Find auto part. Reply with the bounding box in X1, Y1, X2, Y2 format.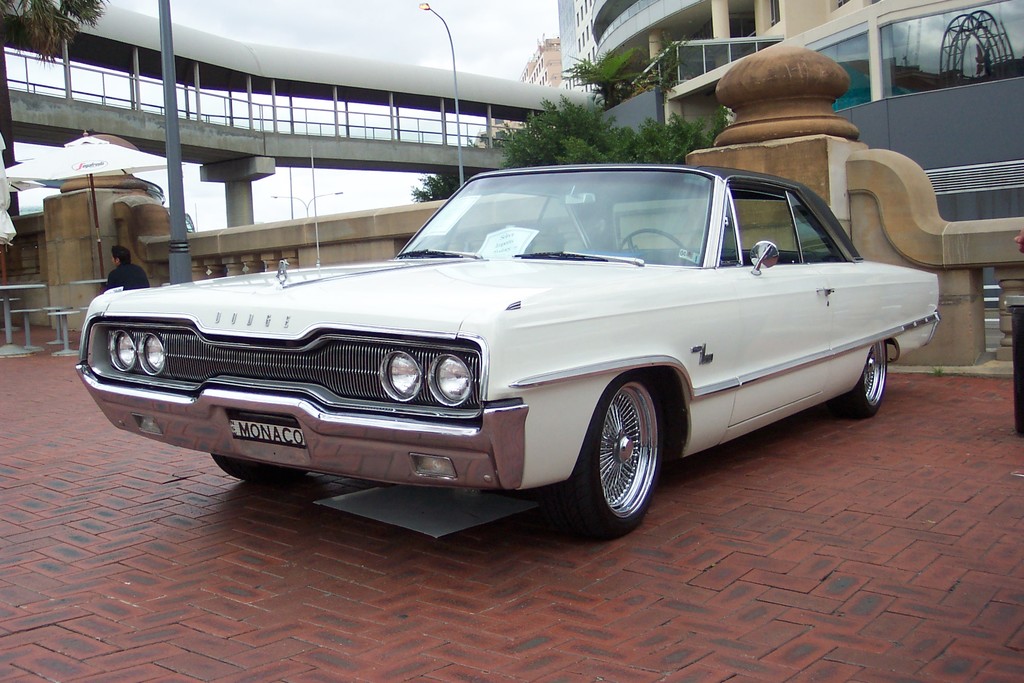
559, 375, 663, 540.
